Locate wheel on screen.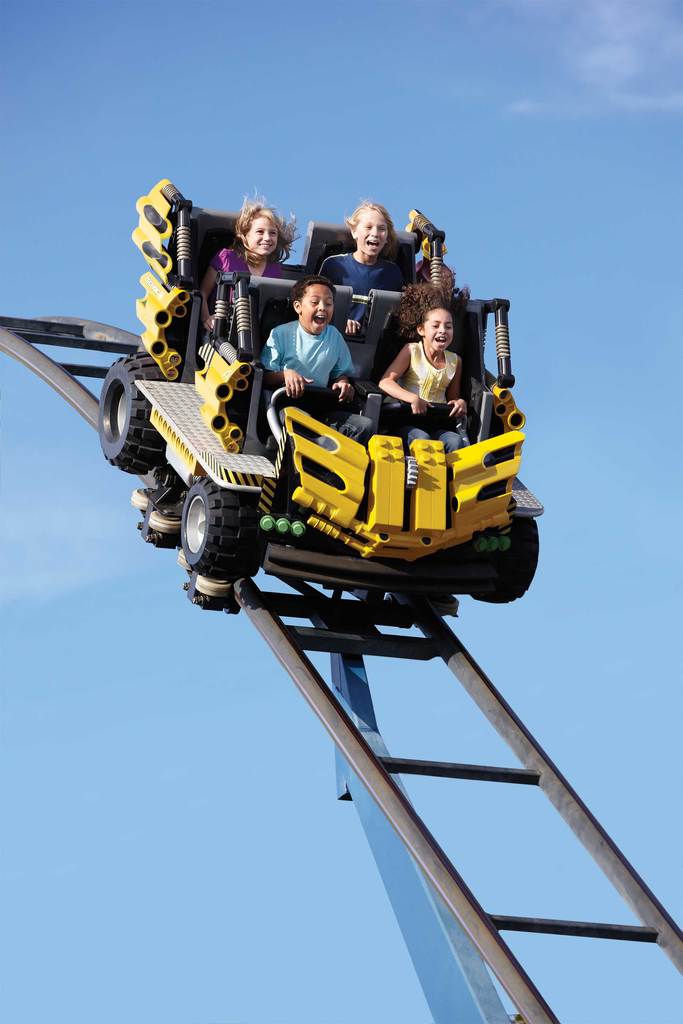
On screen at (x1=167, y1=472, x2=254, y2=586).
